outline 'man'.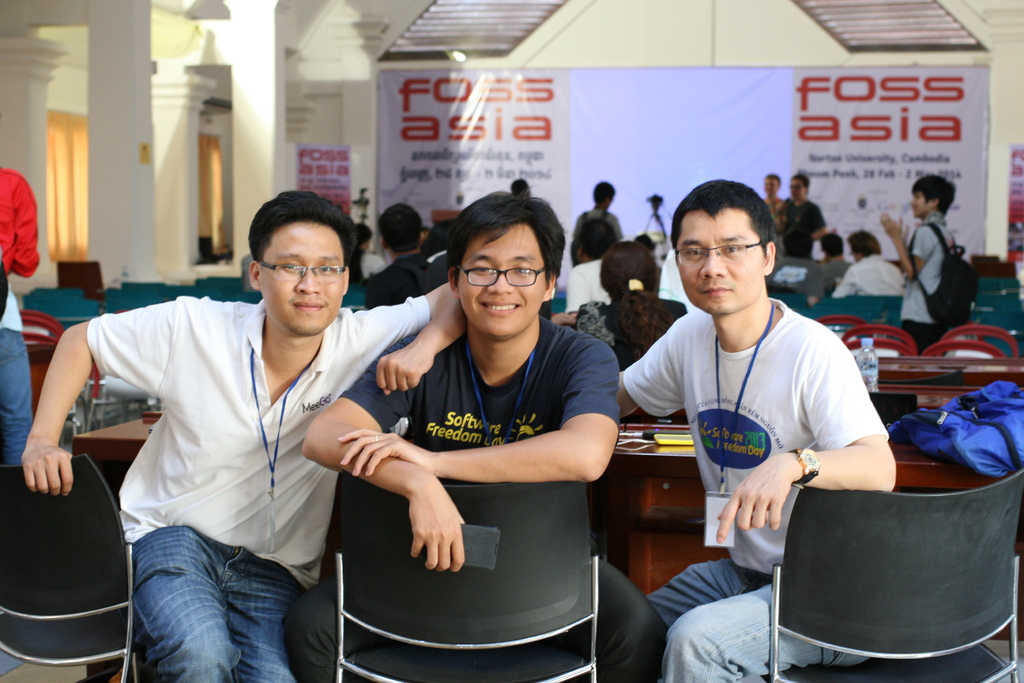
Outline: {"x1": 360, "y1": 197, "x2": 434, "y2": 304}.
